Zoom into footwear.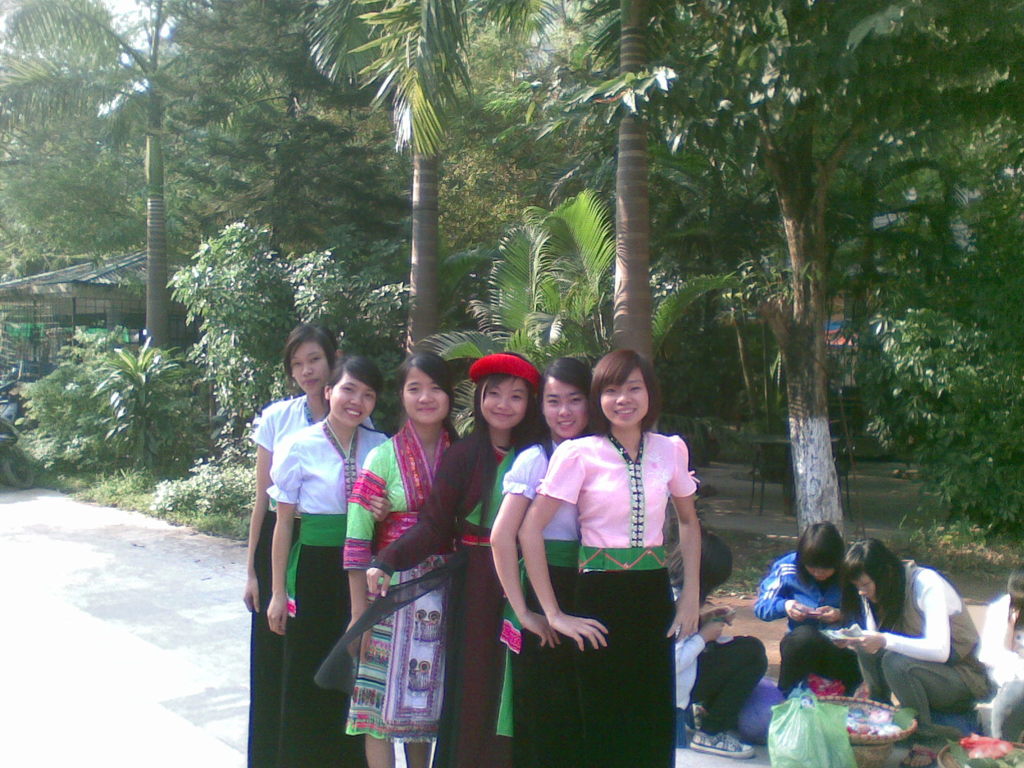
Zoom target: left=897, top=746, right=940, bottom=767.
